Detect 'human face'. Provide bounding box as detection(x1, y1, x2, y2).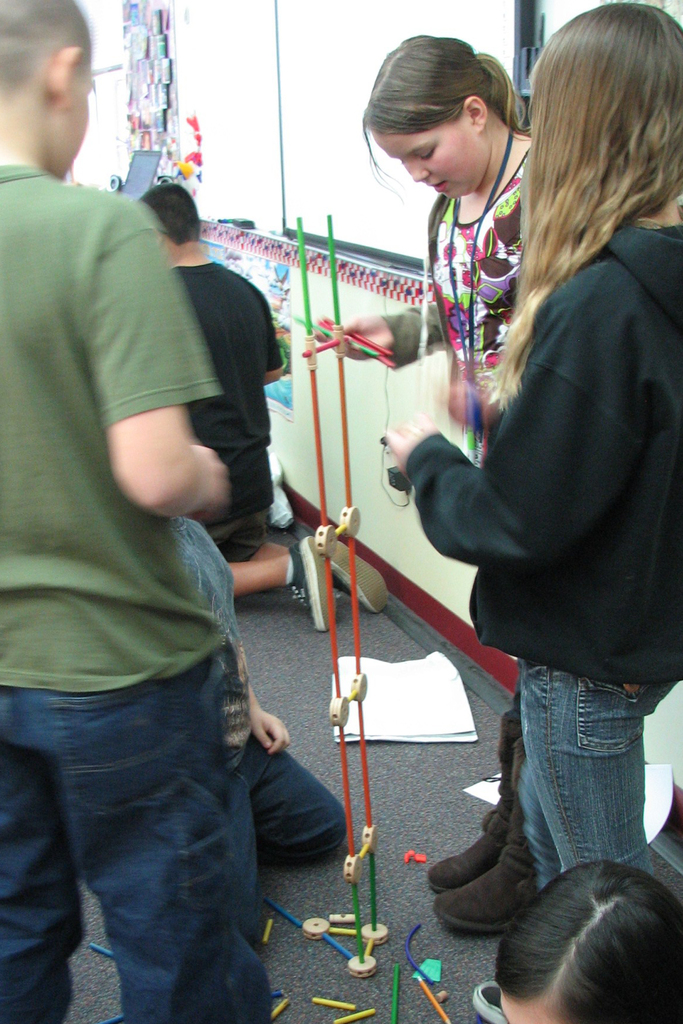
detection(53, 66, 97, 176).
